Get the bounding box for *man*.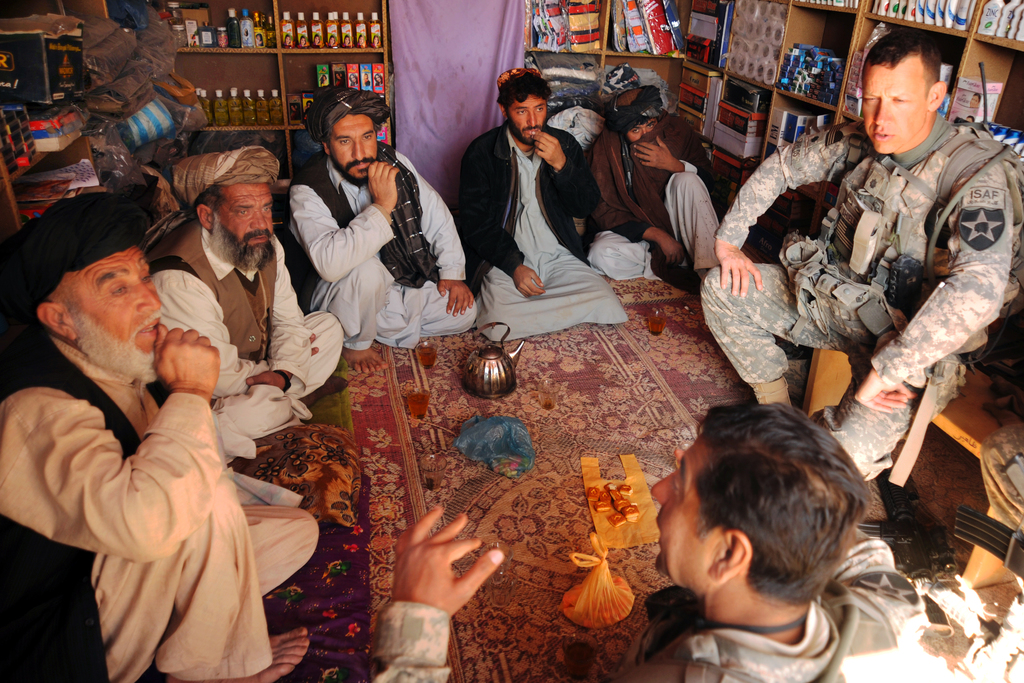
[x1=286, y1=86, x2=475, y2=375].
